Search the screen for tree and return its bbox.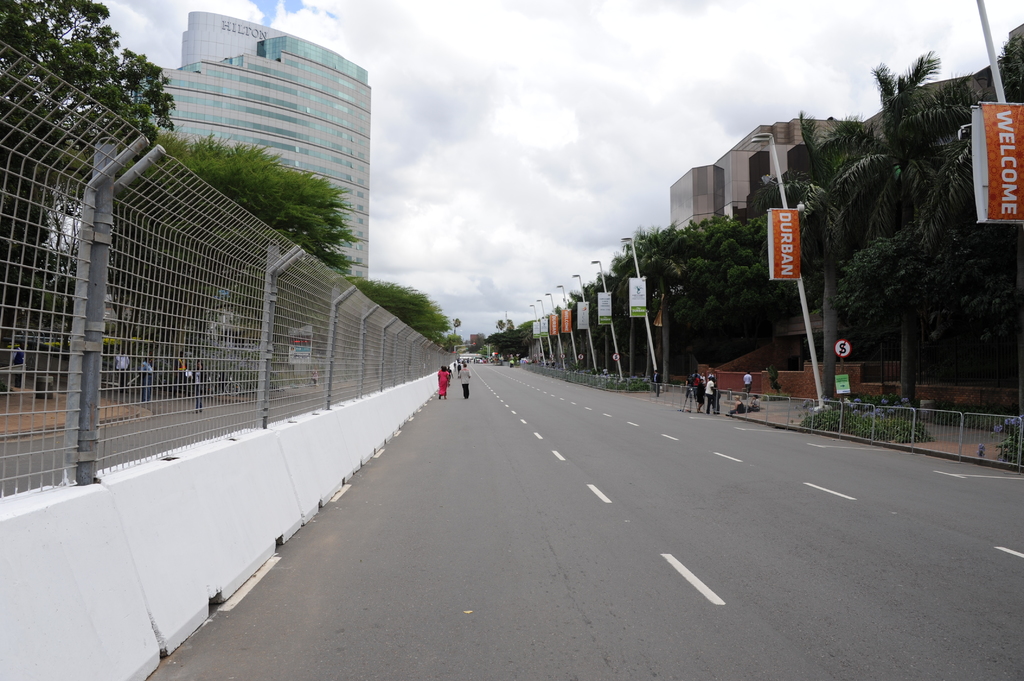
Found: [x1=306, y1=282, x2=449, y2=374].
